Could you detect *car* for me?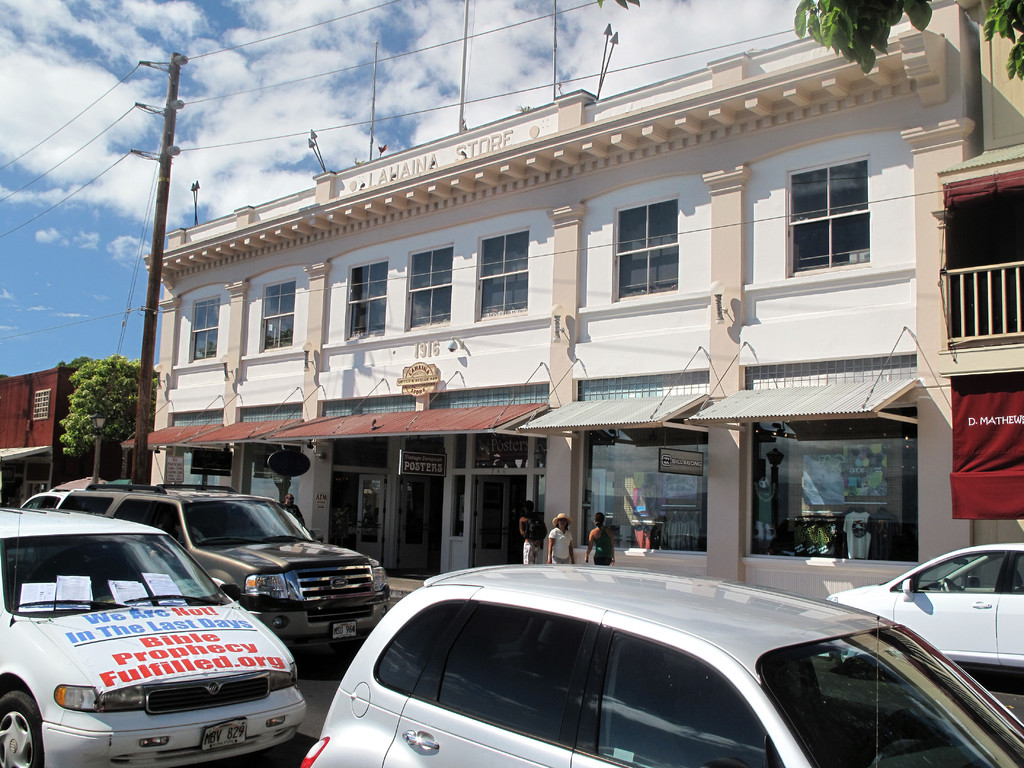
Detection result: left=57, top=450, right=390, bottom=651.
